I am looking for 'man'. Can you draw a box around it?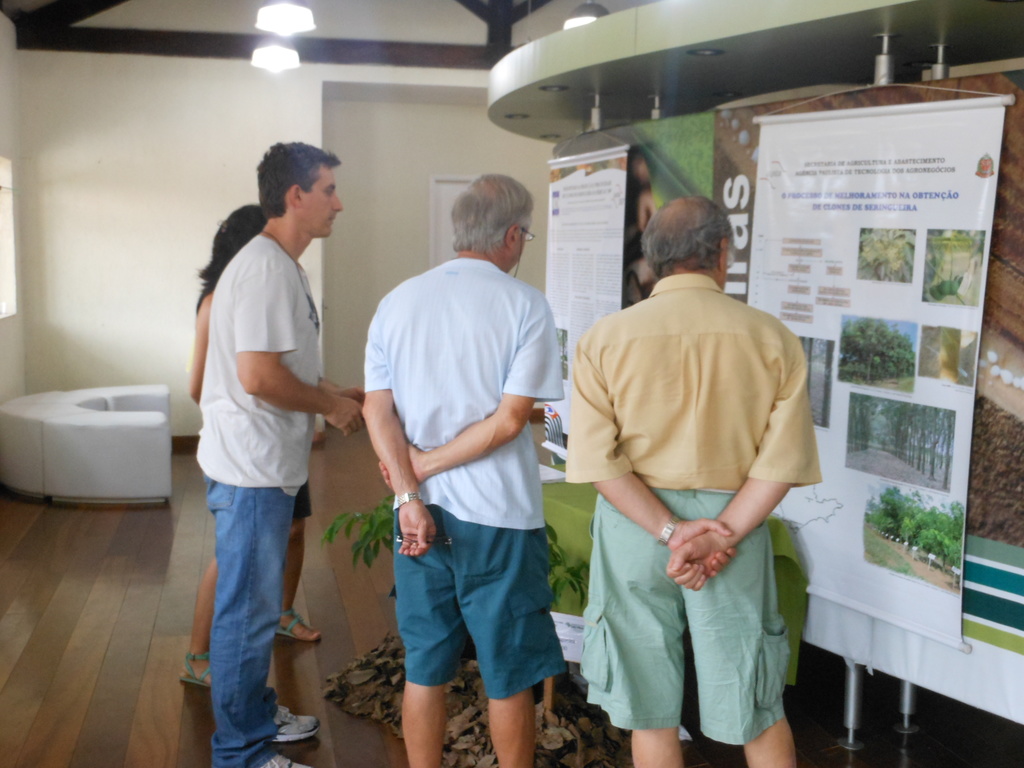
Sure, the bounding box is (left=557, top=174, right=817, bottom=764).
